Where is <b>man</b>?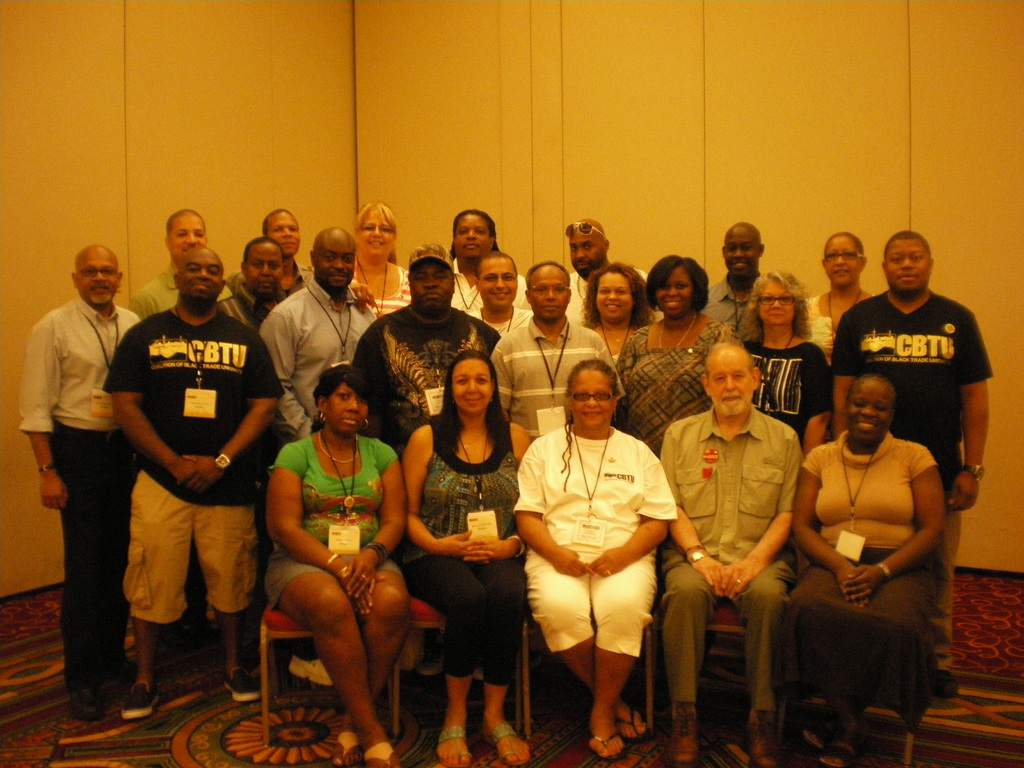
crop(19, 246, 145, 718).
